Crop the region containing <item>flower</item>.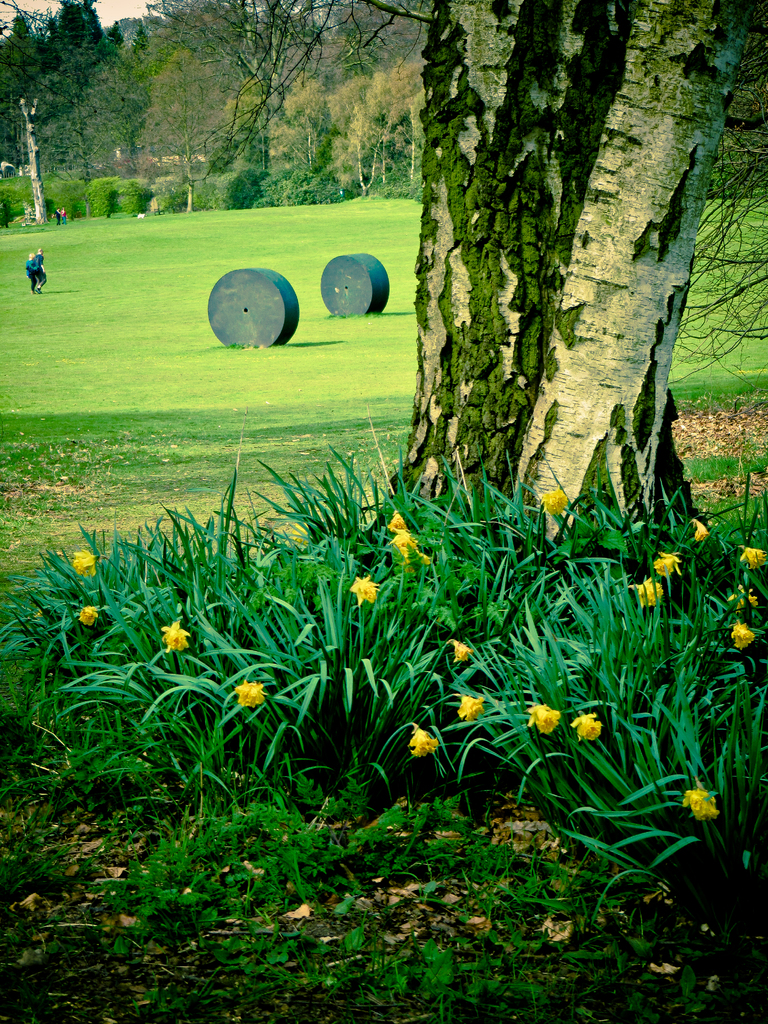
Crop region: box(692, 522, 709, 543).
